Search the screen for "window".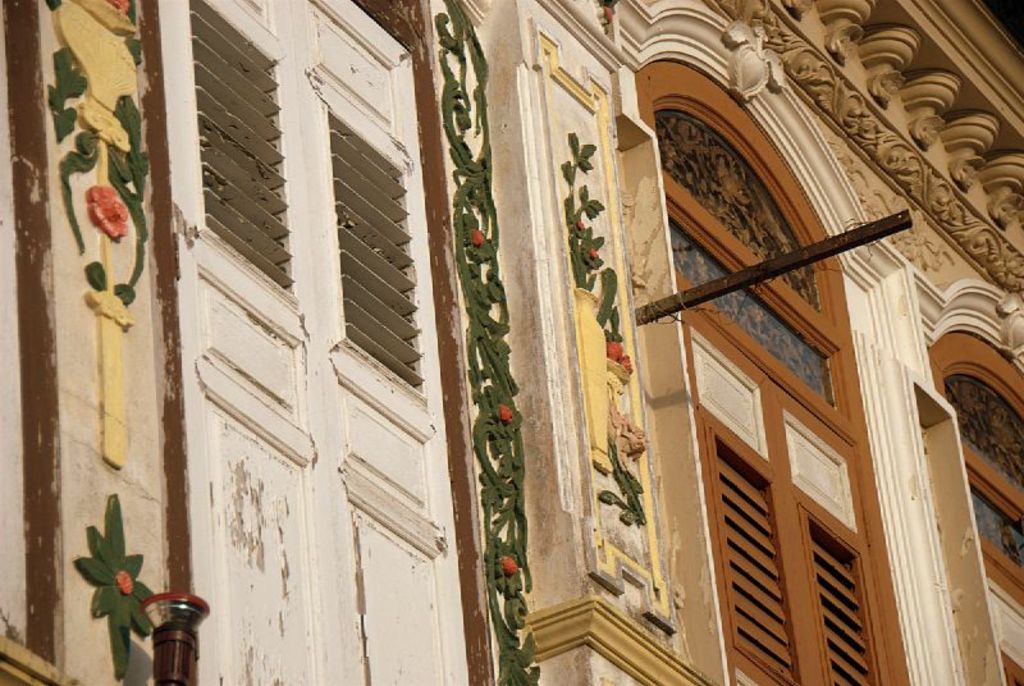
Found at <bbox>307, 58, 444, 442</bbox>.
